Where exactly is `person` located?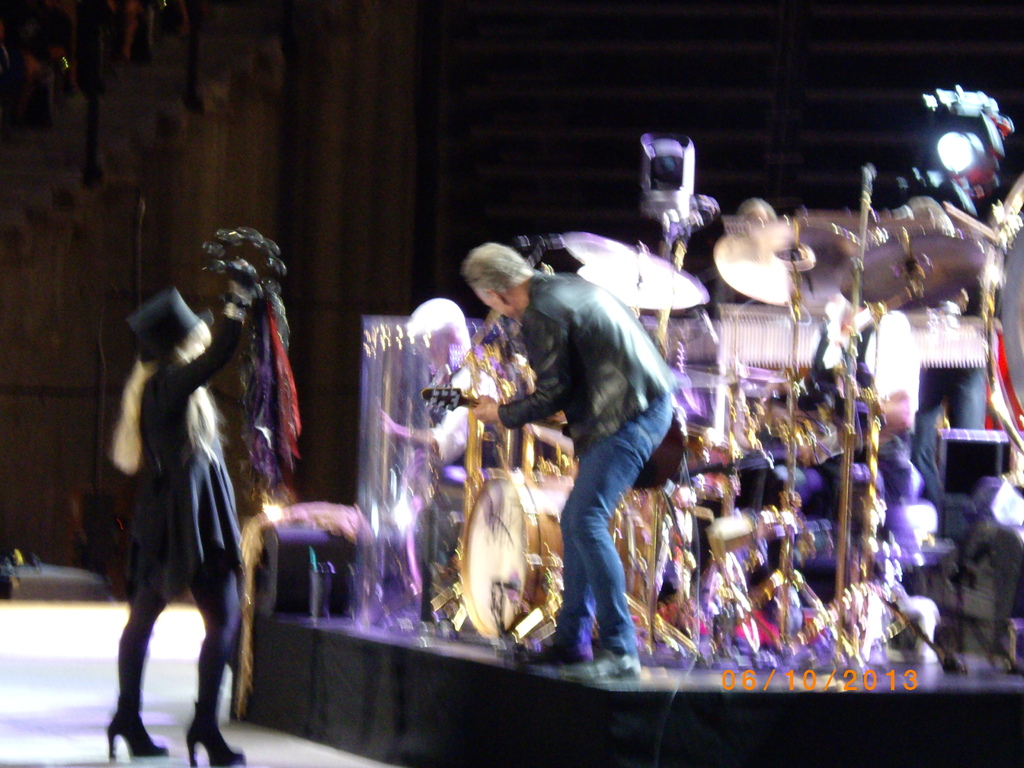
Its bounding box is [104,227,258,767].
